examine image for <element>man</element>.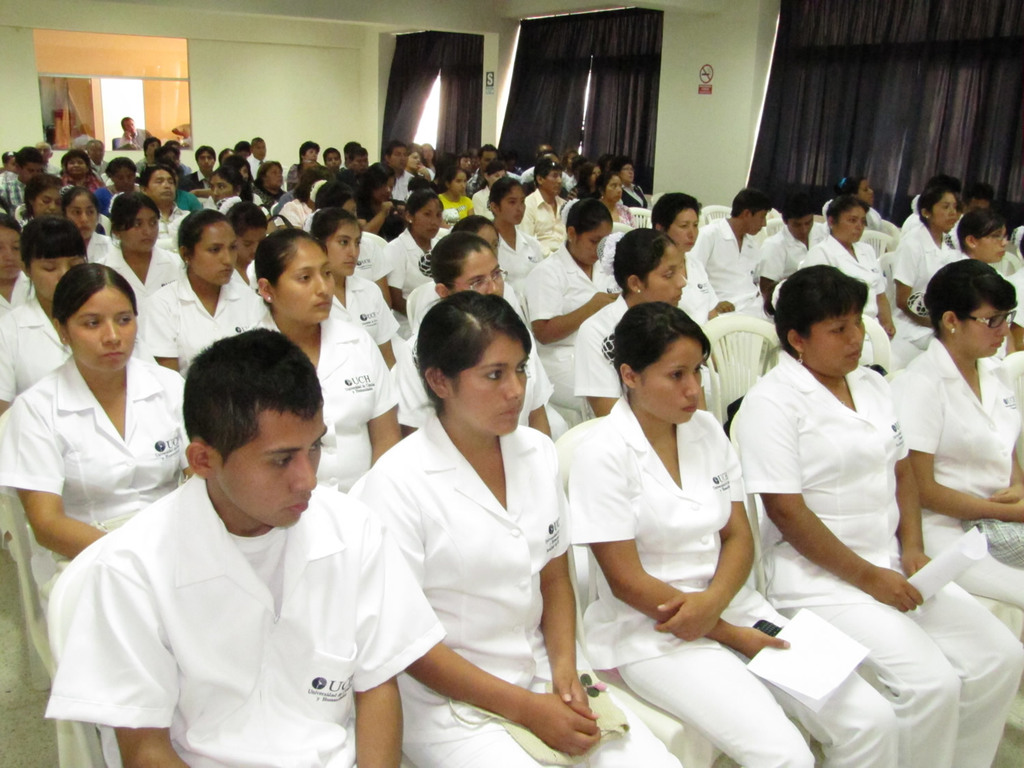
Examination result: box(468, 148, 502, 201).
